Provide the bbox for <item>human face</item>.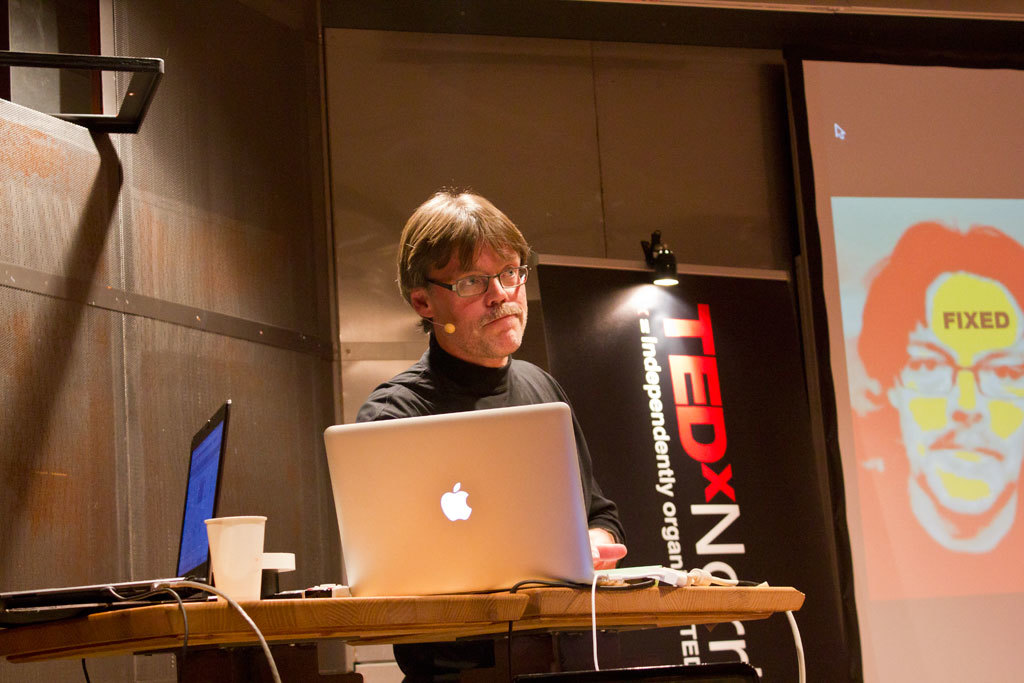
x1=430 y1=244 x2=527 y2=354.
